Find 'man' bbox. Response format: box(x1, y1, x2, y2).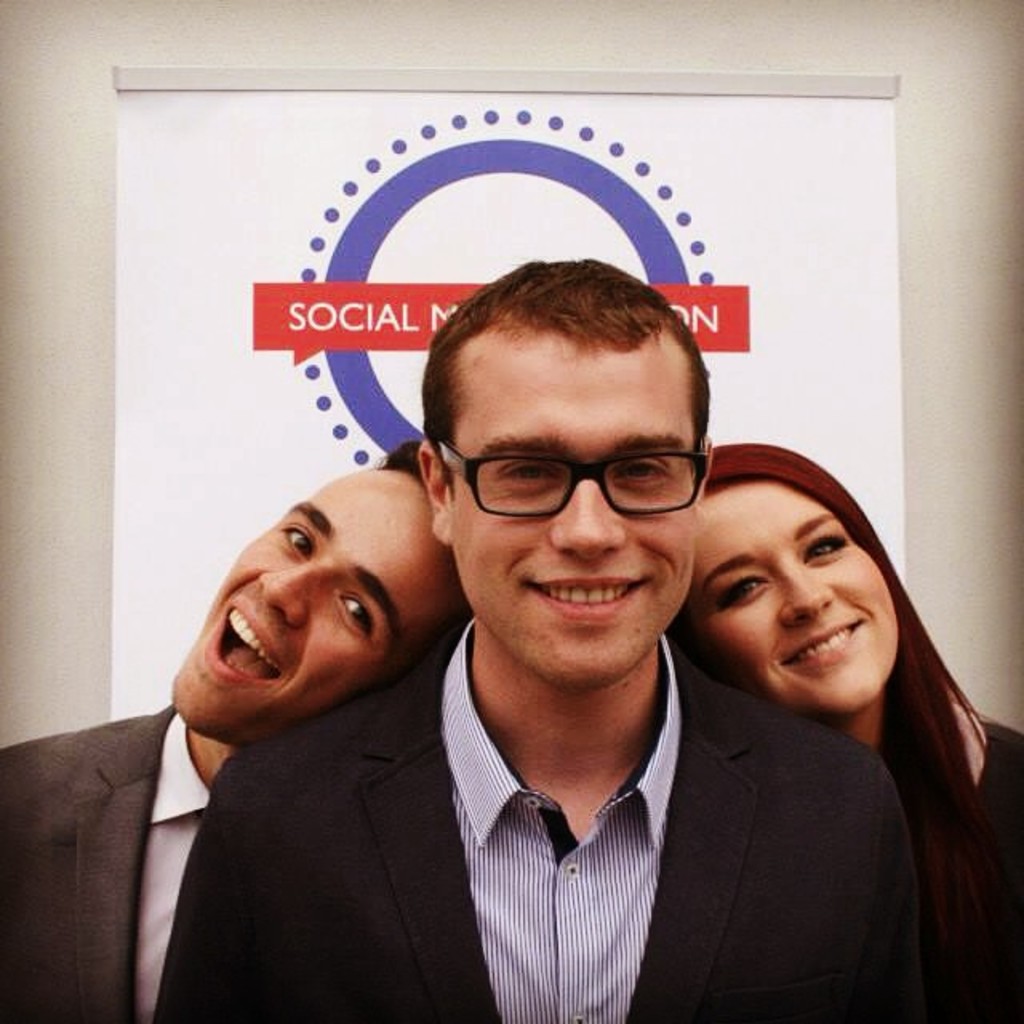
box(102, 203, 957, 998).
